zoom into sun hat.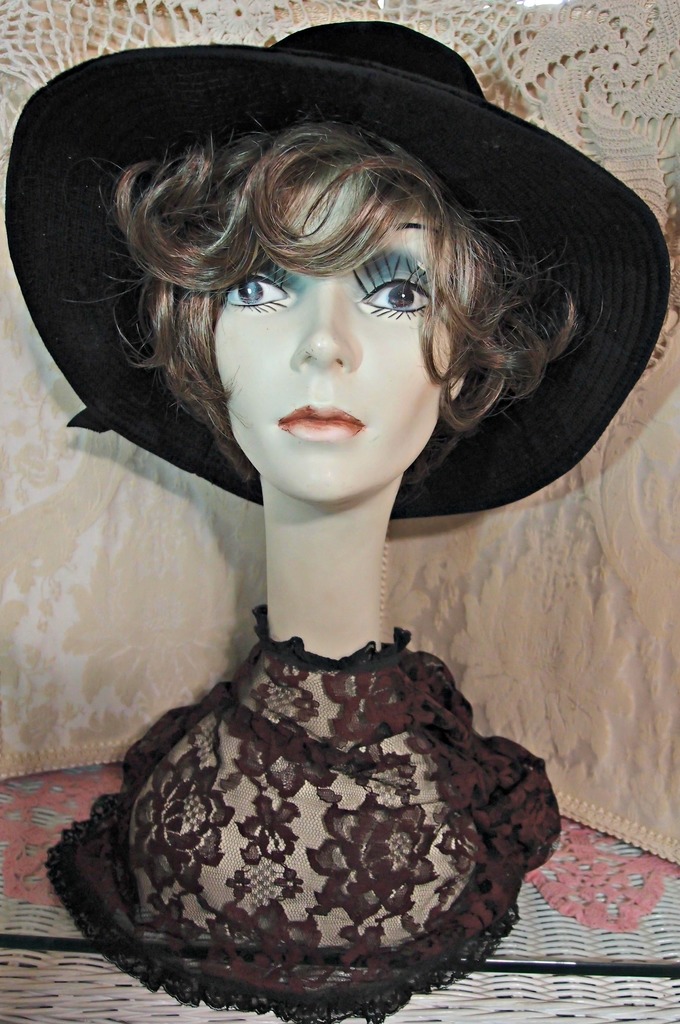
Zoom target: {"x1": 0, "y1": 13, "x2": 668, "y2": 516}.
